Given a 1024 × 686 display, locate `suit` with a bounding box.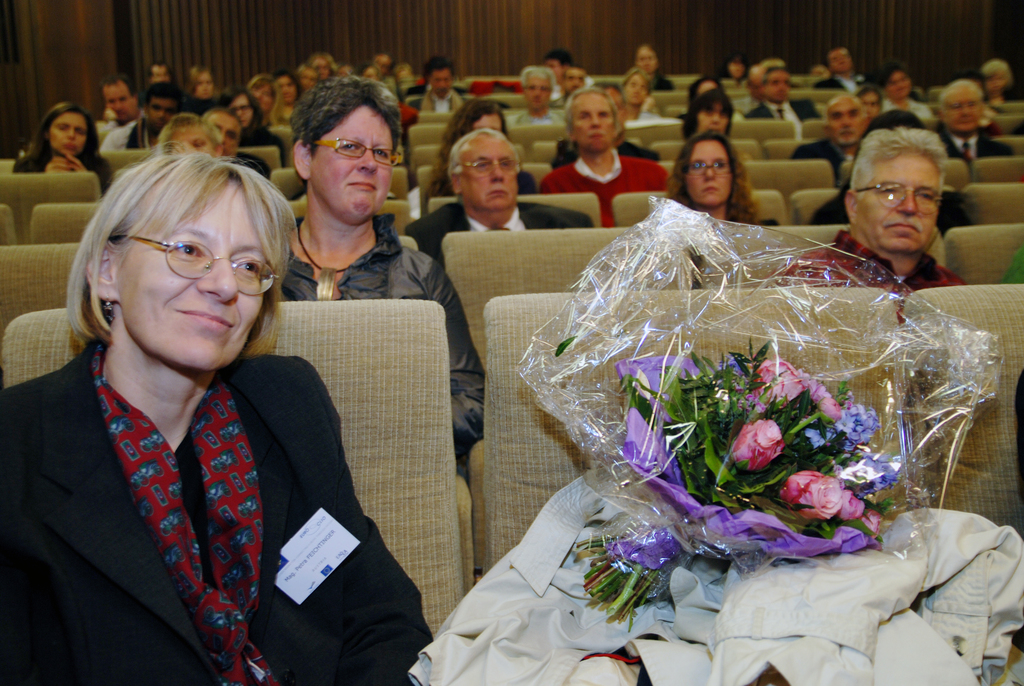
Located: box=[0, 339, 431, 685].
